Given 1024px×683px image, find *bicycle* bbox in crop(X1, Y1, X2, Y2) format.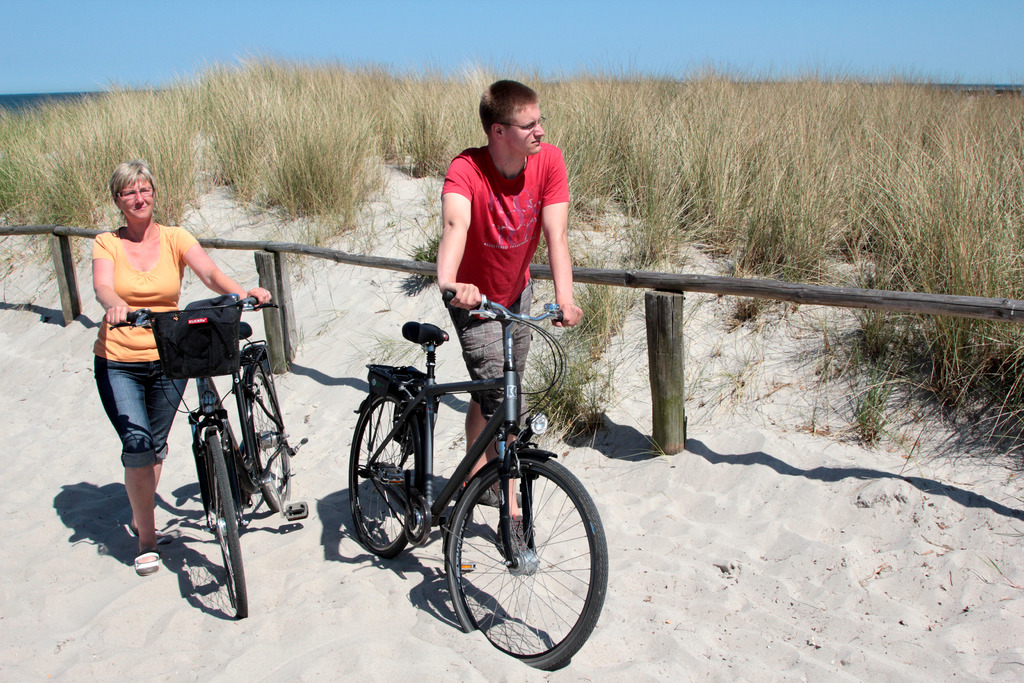
crop(324, 275, 618, 664).
